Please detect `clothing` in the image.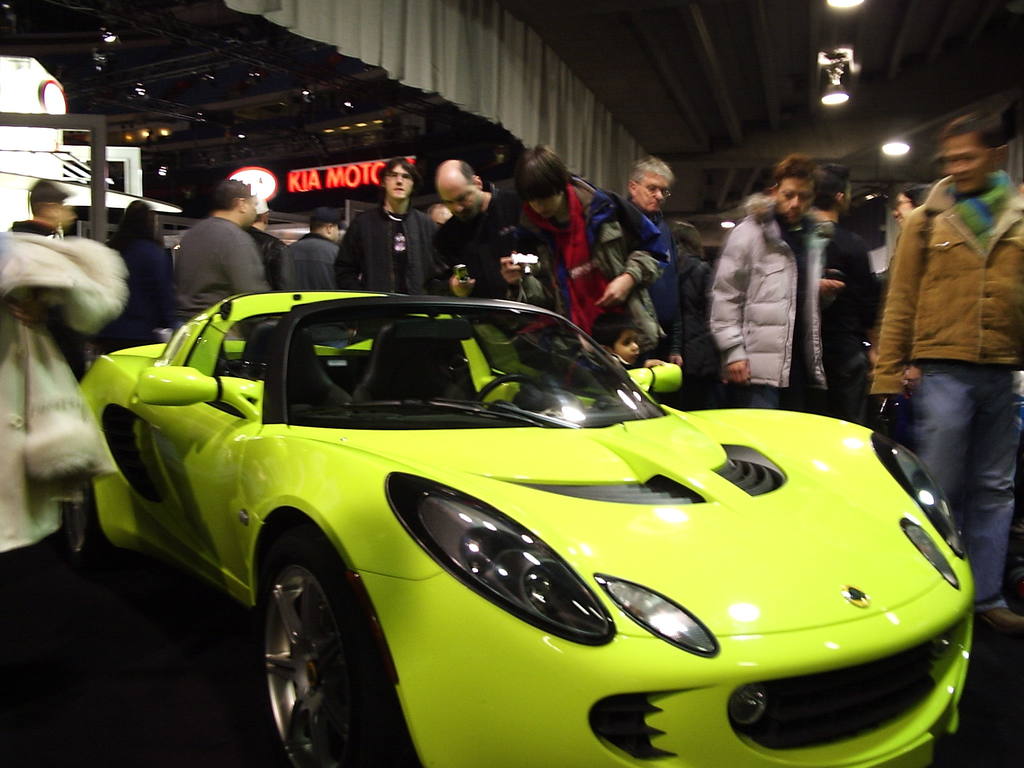
l=612, t=354, r=651, b=374.
